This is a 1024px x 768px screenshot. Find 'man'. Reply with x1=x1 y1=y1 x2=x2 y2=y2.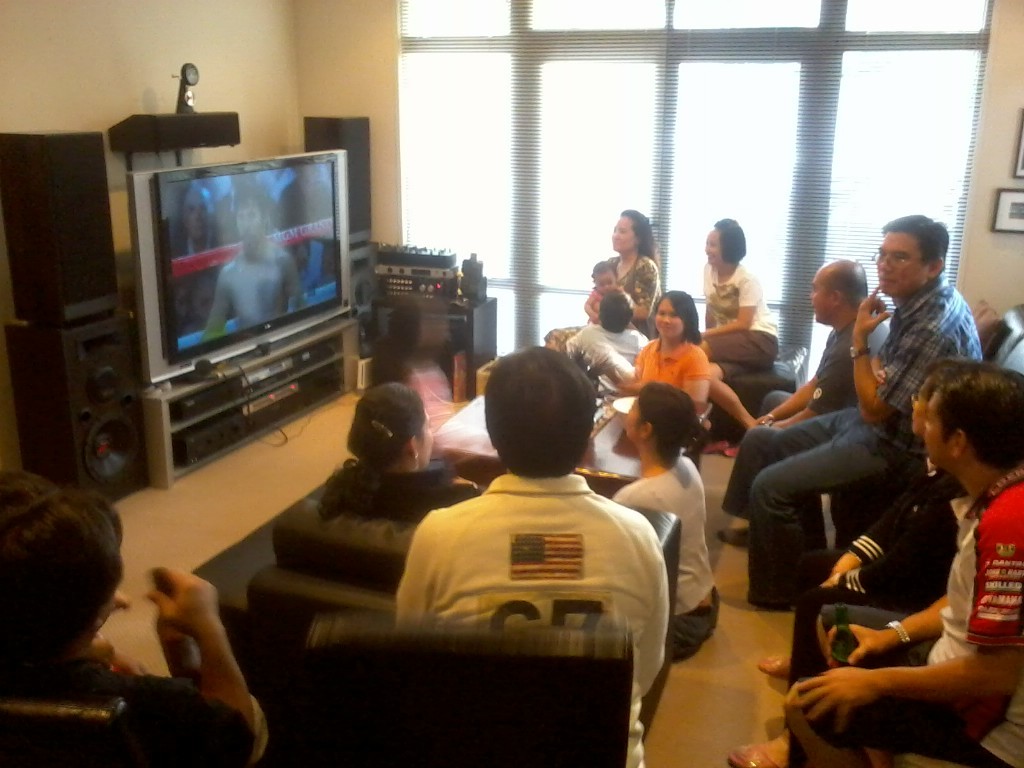
x1=0 y1=462 x2=272 y2=767.
